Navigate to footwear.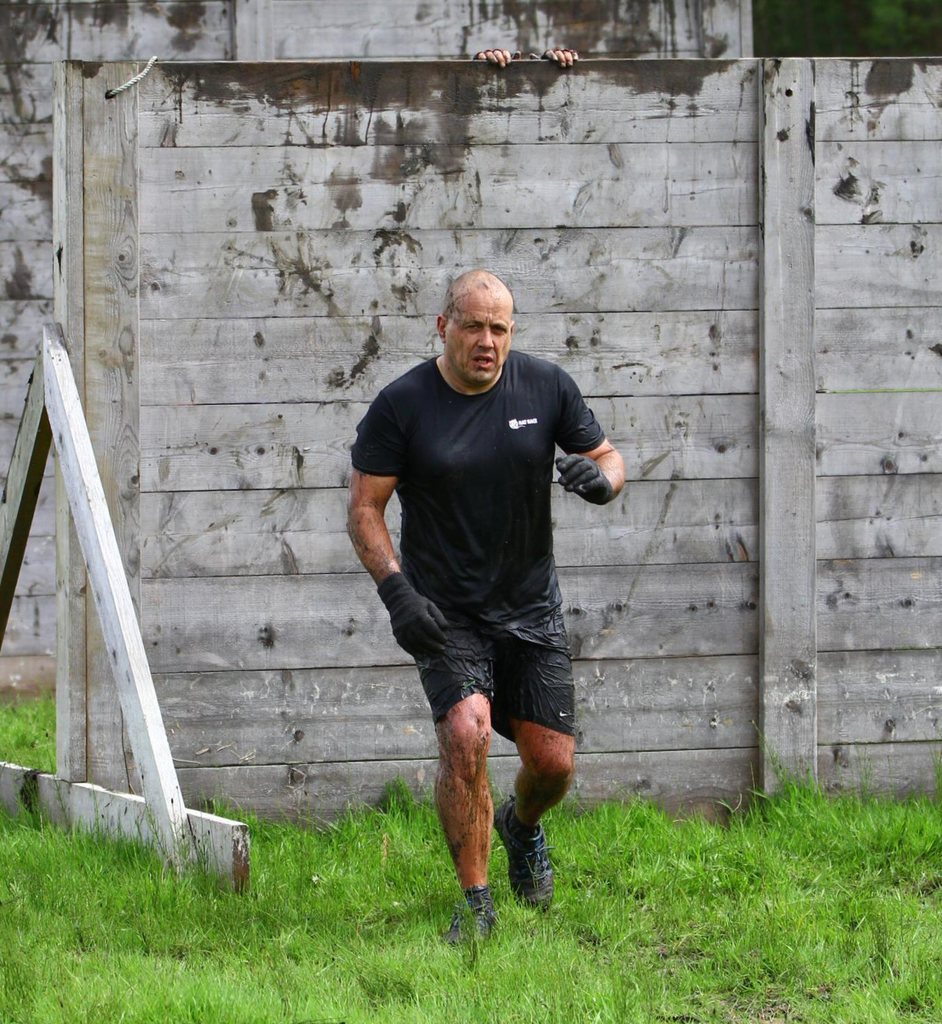
Navigation target: [left=439, top=905, right=496, bottom=967].
